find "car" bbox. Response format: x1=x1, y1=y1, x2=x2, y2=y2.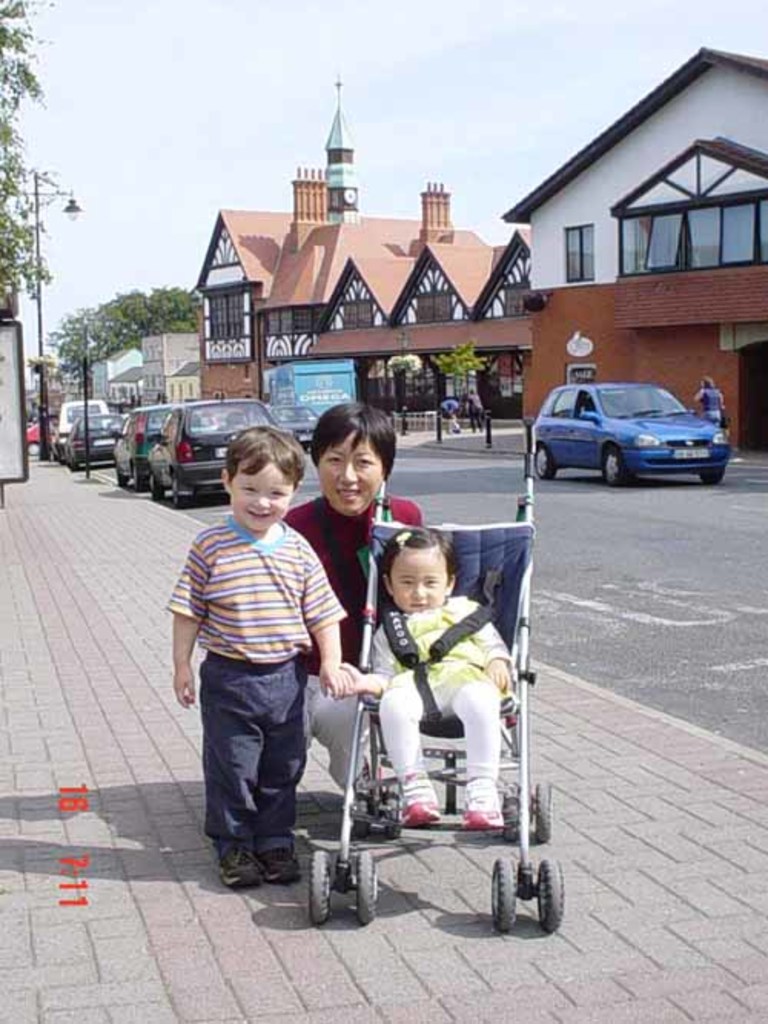
x1=527, y1=381, x2=733, y2=490.
